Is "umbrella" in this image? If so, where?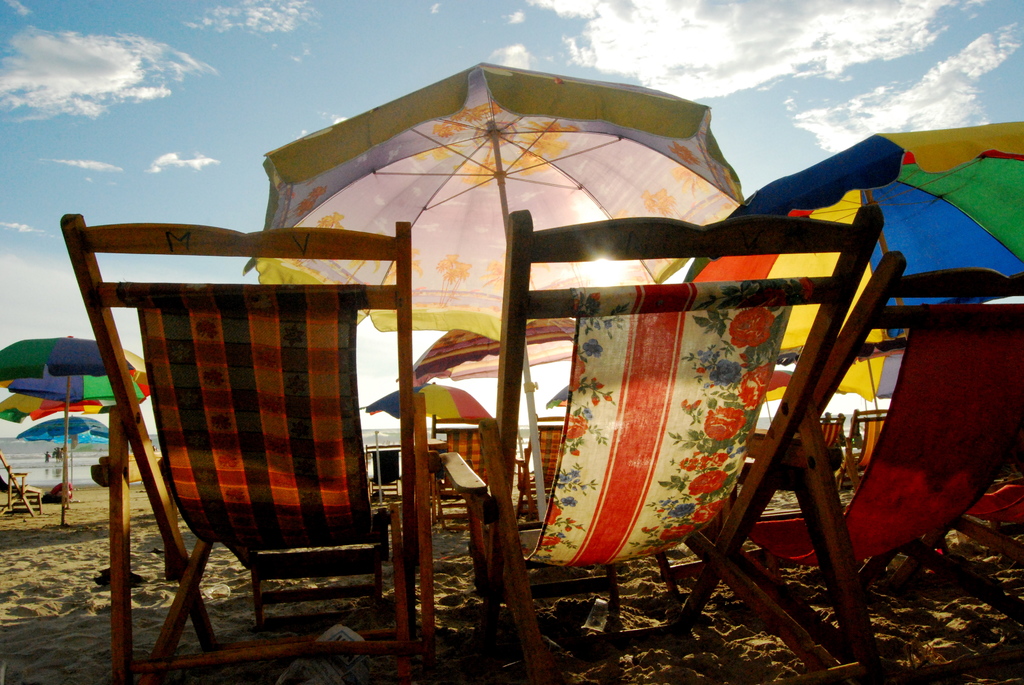
Yes, at bbox=[542, 384, 570, 407].
